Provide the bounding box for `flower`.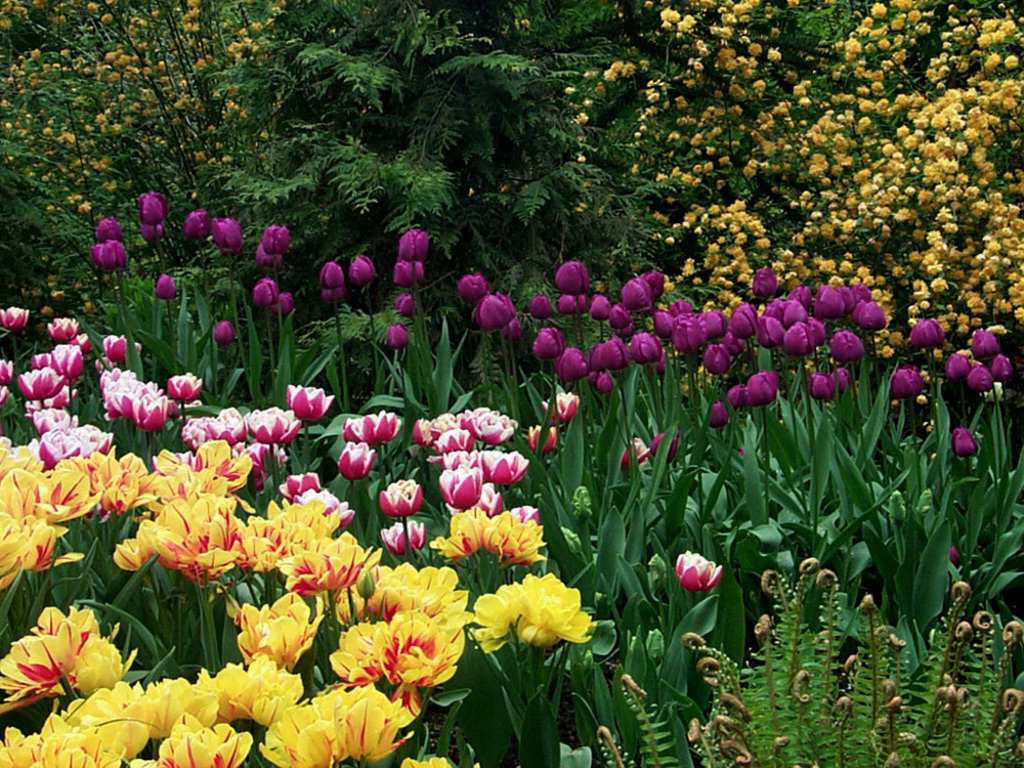
locate(393, 248, 419, 282).
